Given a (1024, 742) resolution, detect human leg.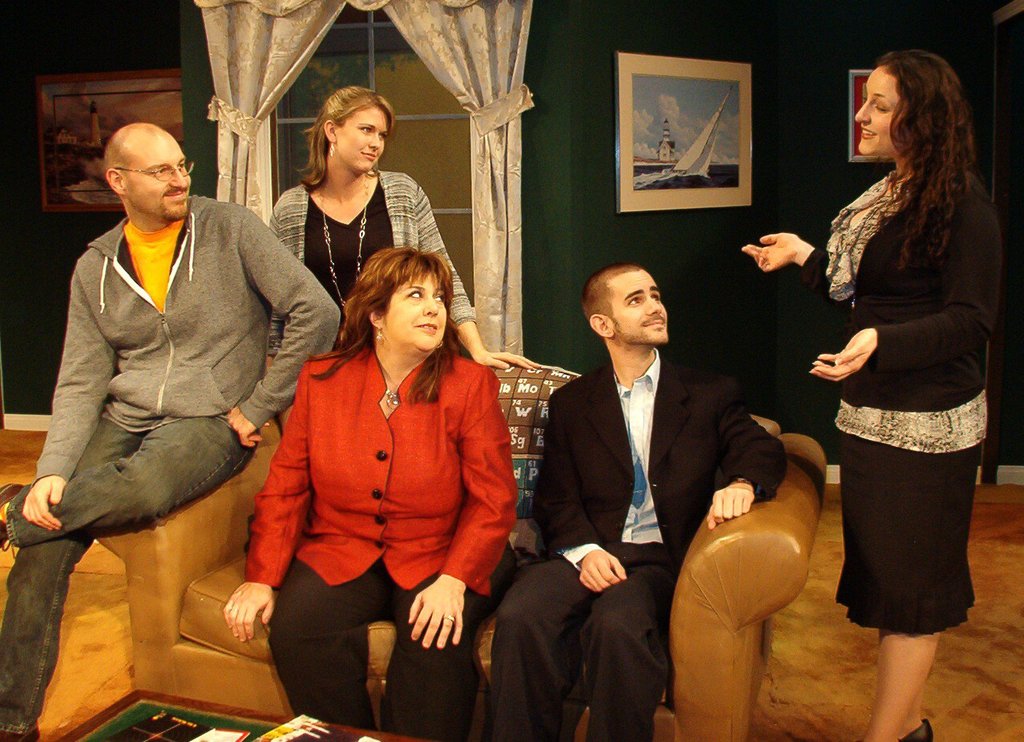
bbox=[587, 563, 677, 739].
